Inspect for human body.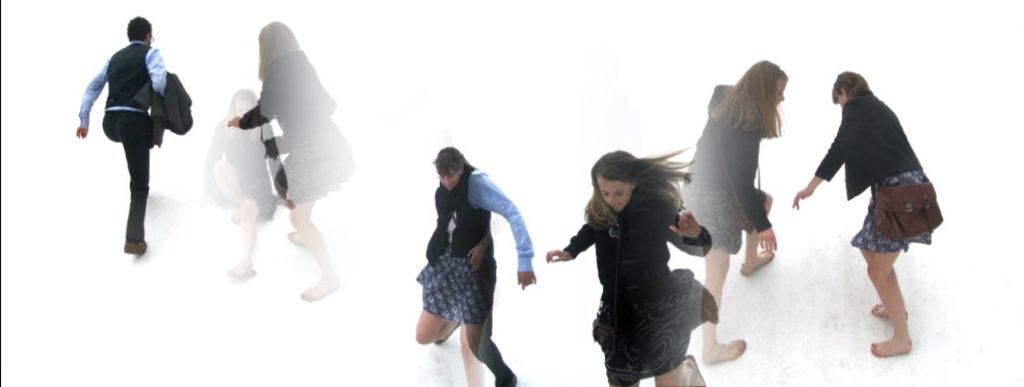
Inspection: left=791, top=89, right=944, bottom=360.
